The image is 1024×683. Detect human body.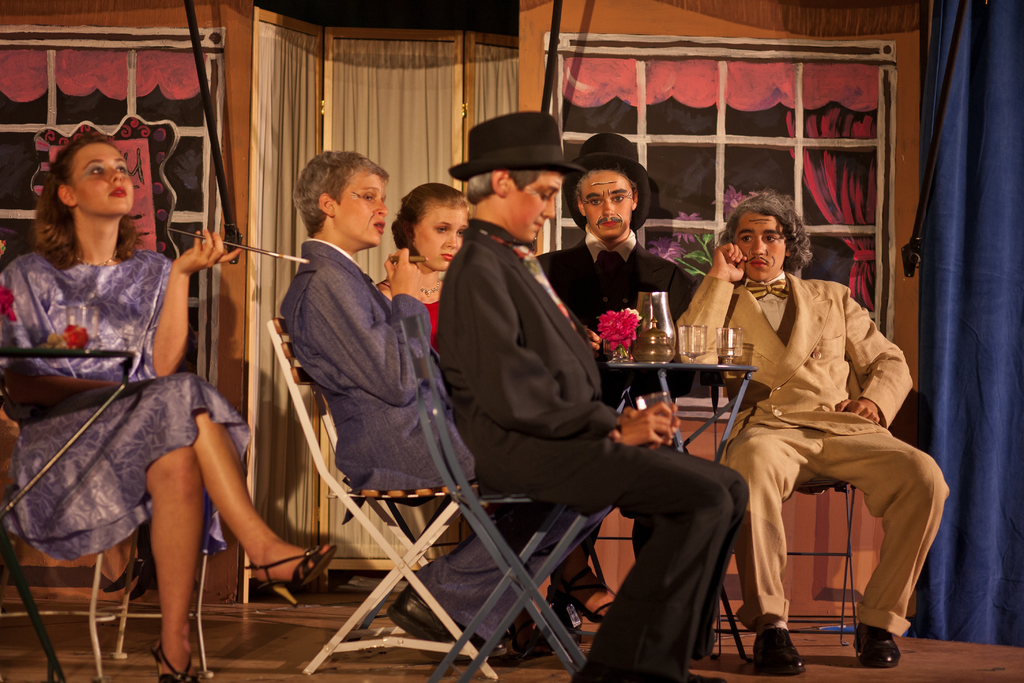
Detection: <region>680, 175, 916, 643</region>.
